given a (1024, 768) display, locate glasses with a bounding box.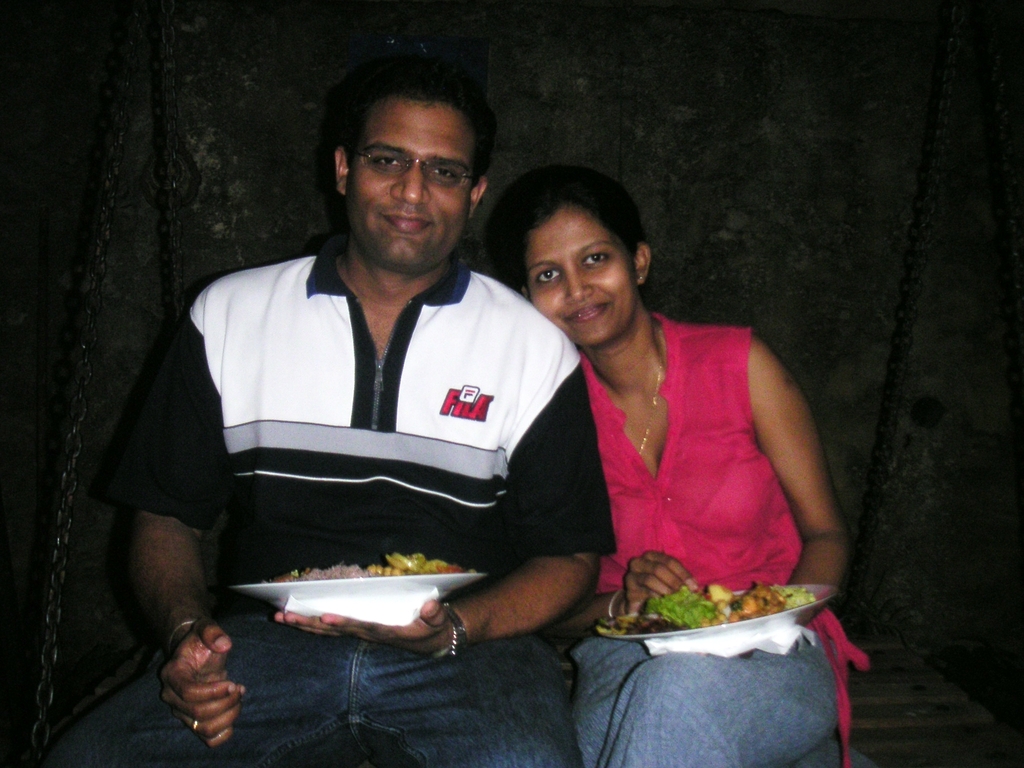
Located: 336 137 486 189.
